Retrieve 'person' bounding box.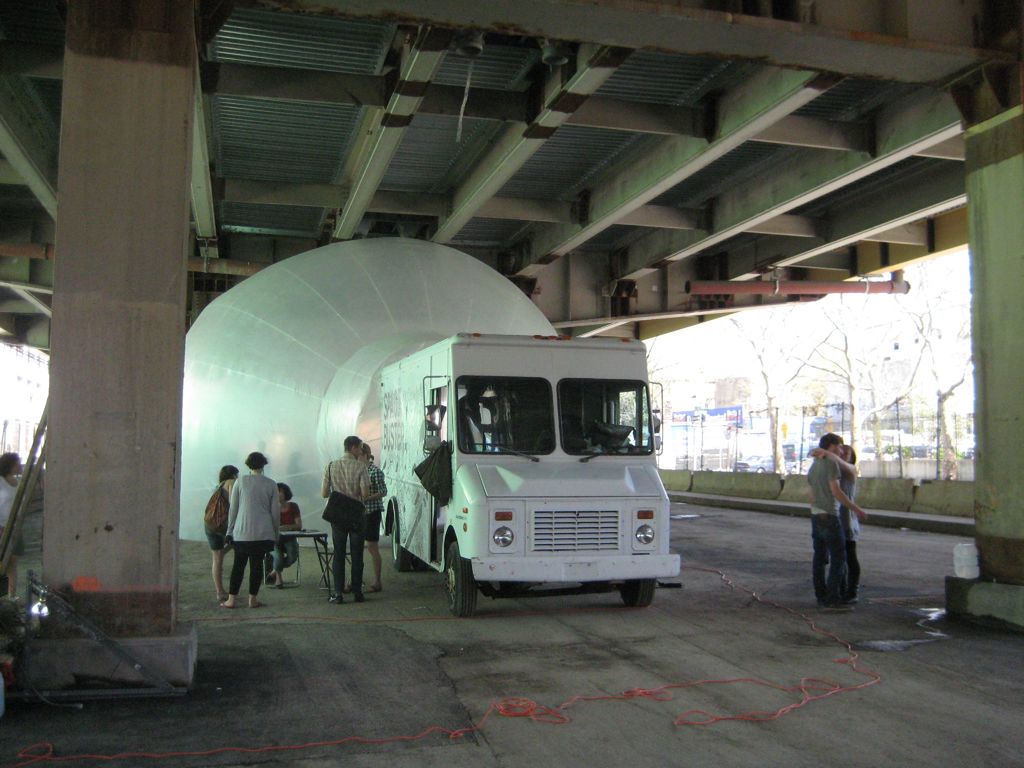
Bounding box: (x1=205, y1=462, x2=236, y2=592).
